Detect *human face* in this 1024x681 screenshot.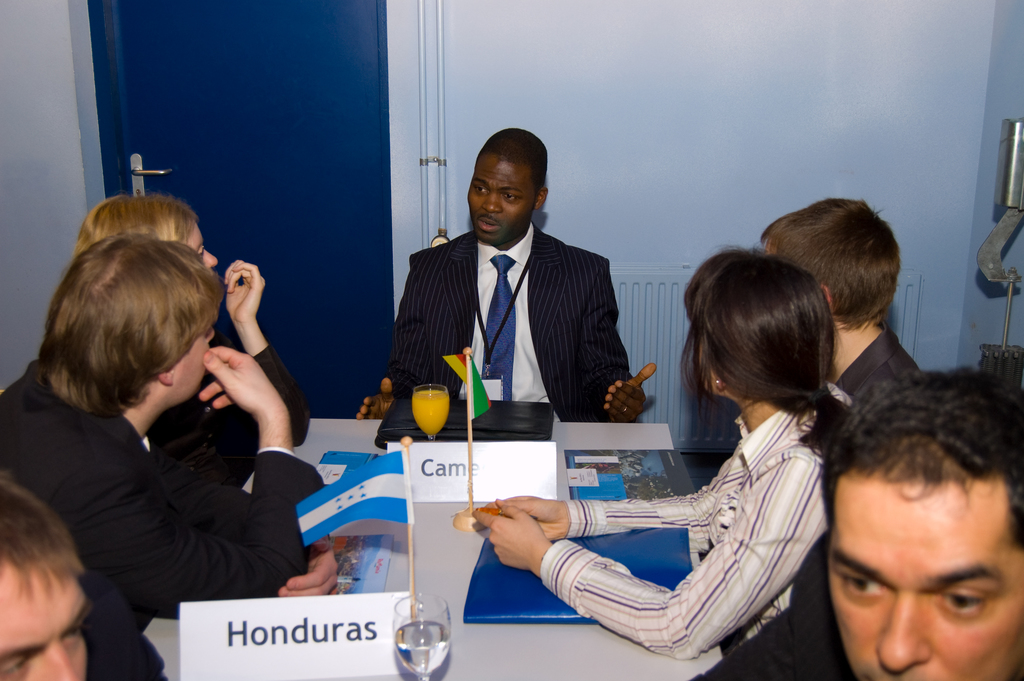
Detection: Rect(170, 327, 218, 400).
